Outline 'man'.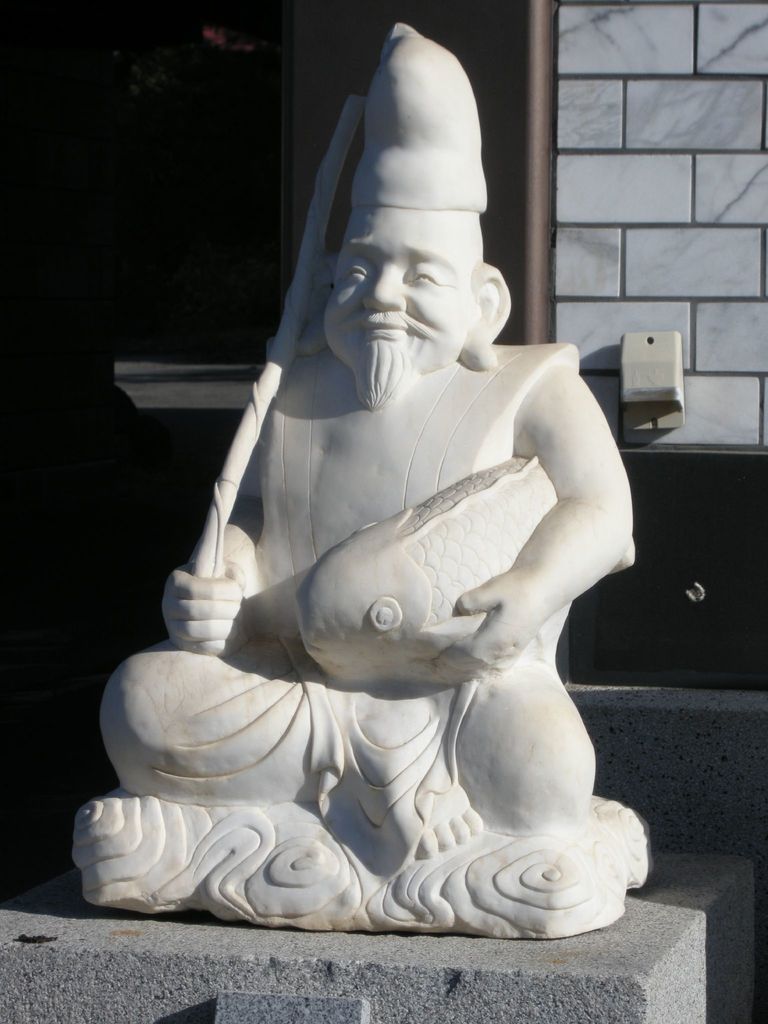
Outline: region(109, 63, 652, 943).
